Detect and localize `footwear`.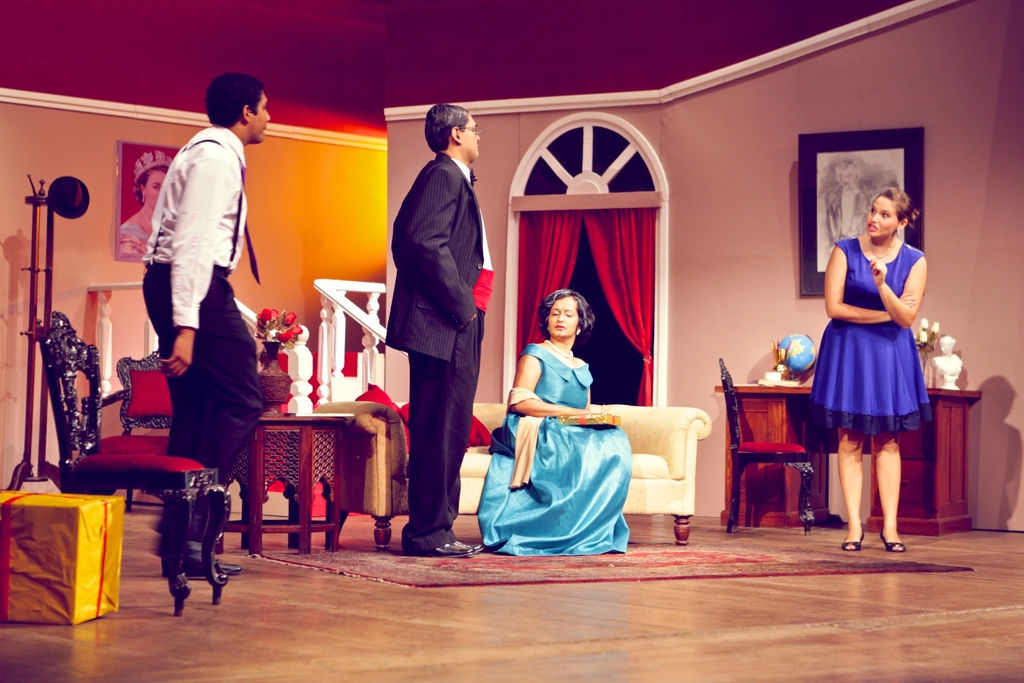
Localized at [416, 543, 474, 558].
